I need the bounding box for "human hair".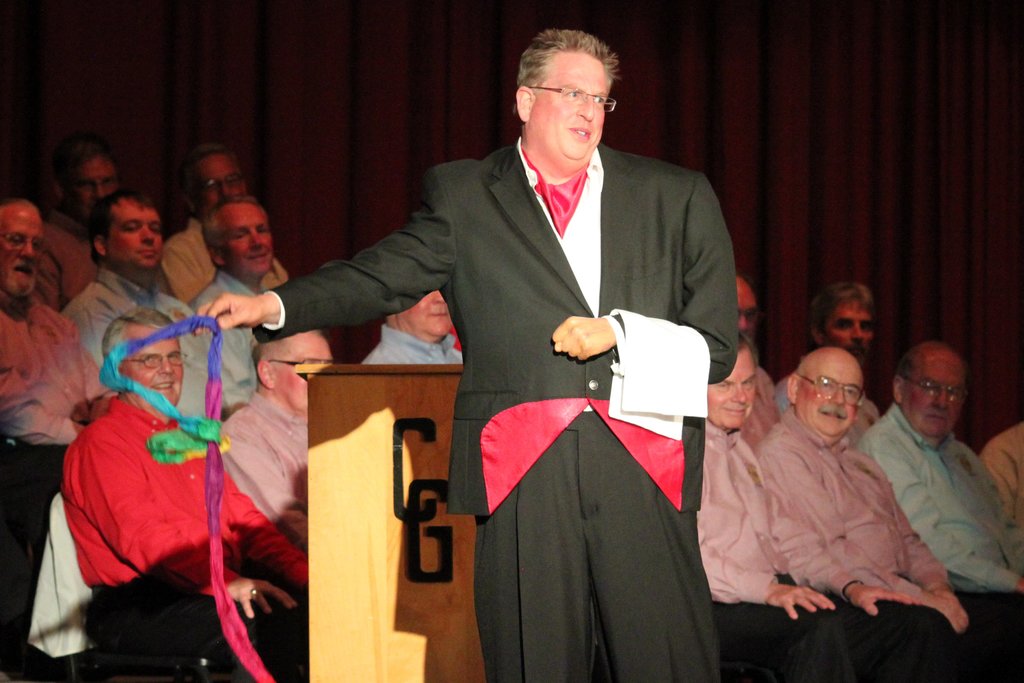
Here it is: {"x1": 52, "y1": 130, "x2": 120, "y2": 183}.
